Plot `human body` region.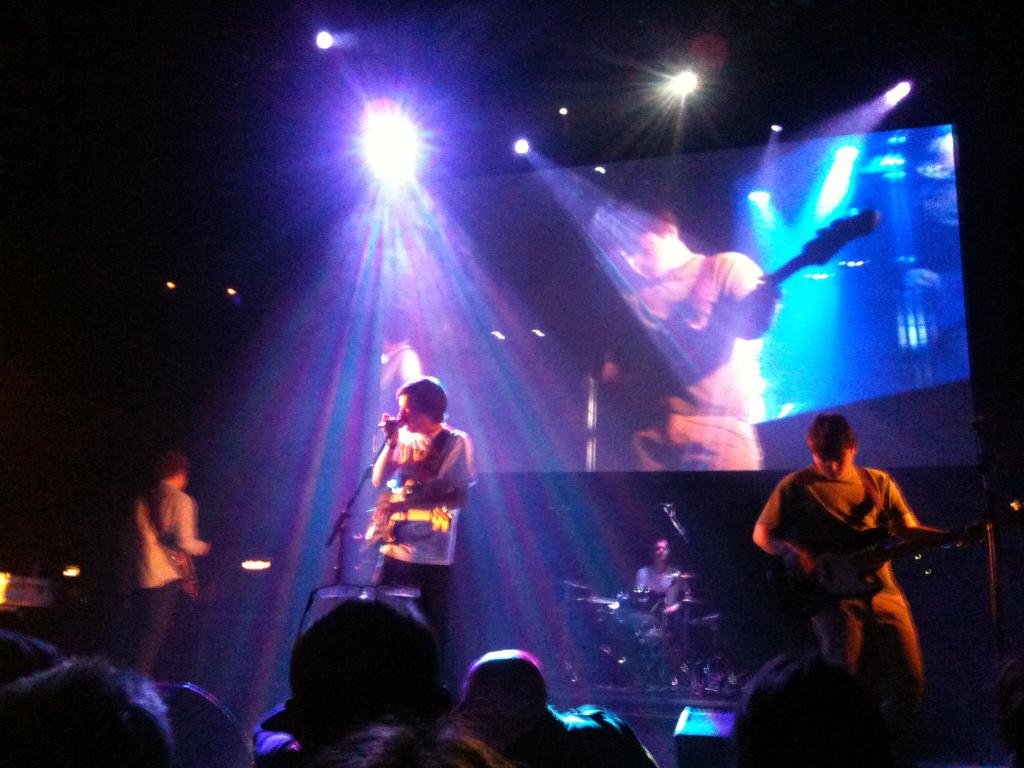
Plotted at (453, 637, 646, 764).
